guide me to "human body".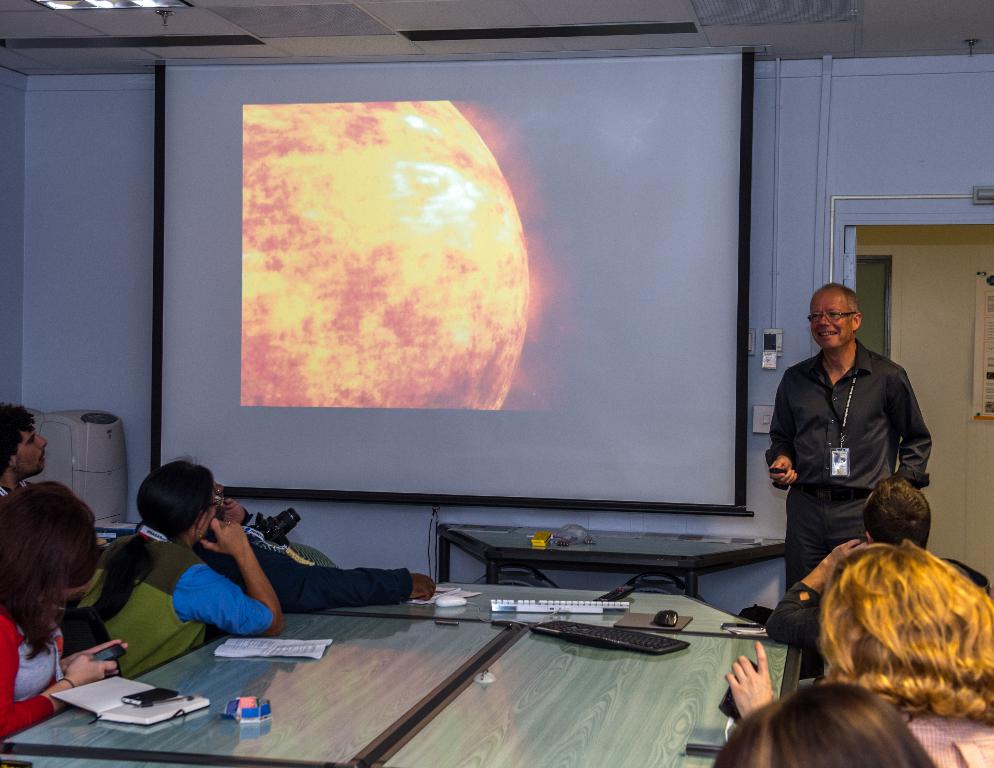
Guidance: x1=0 y1=475 x2=125 y2=743.
